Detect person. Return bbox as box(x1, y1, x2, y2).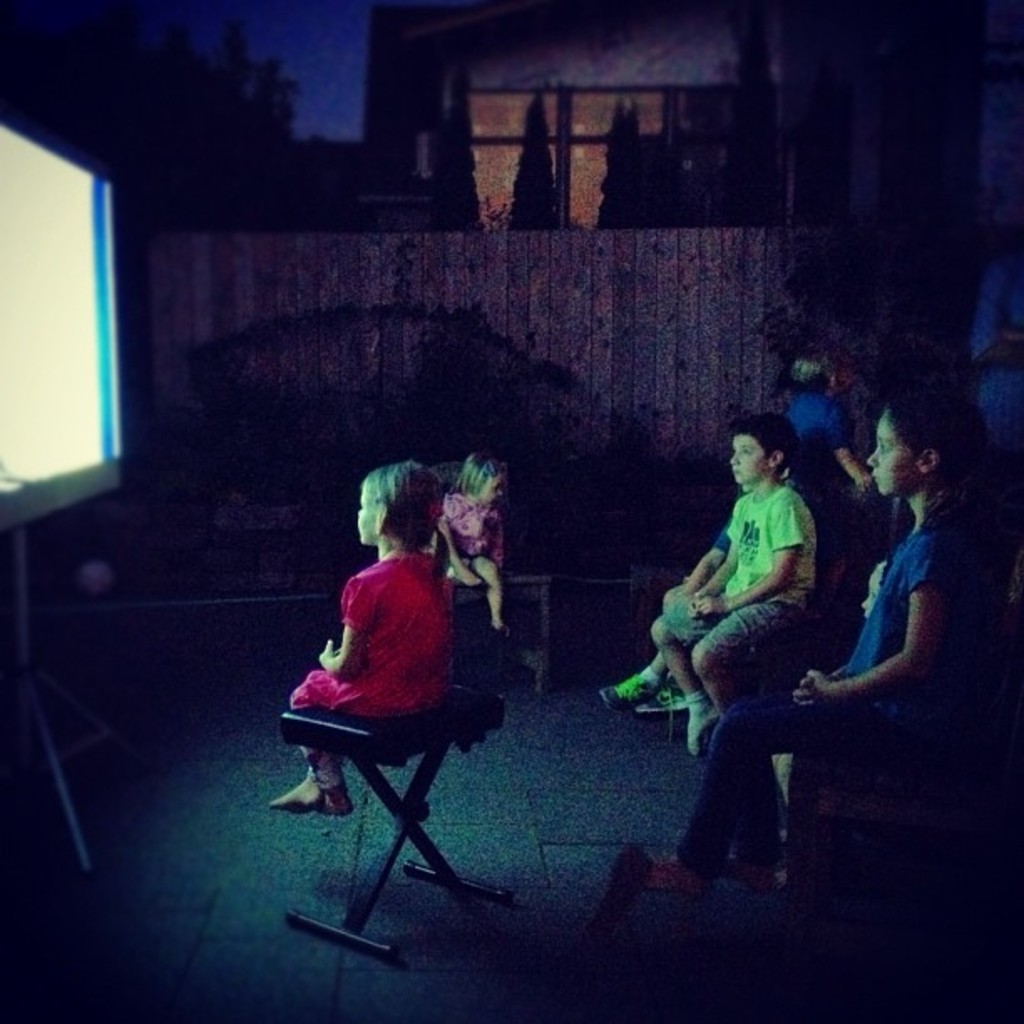
box(661, 417, 800, 756).
